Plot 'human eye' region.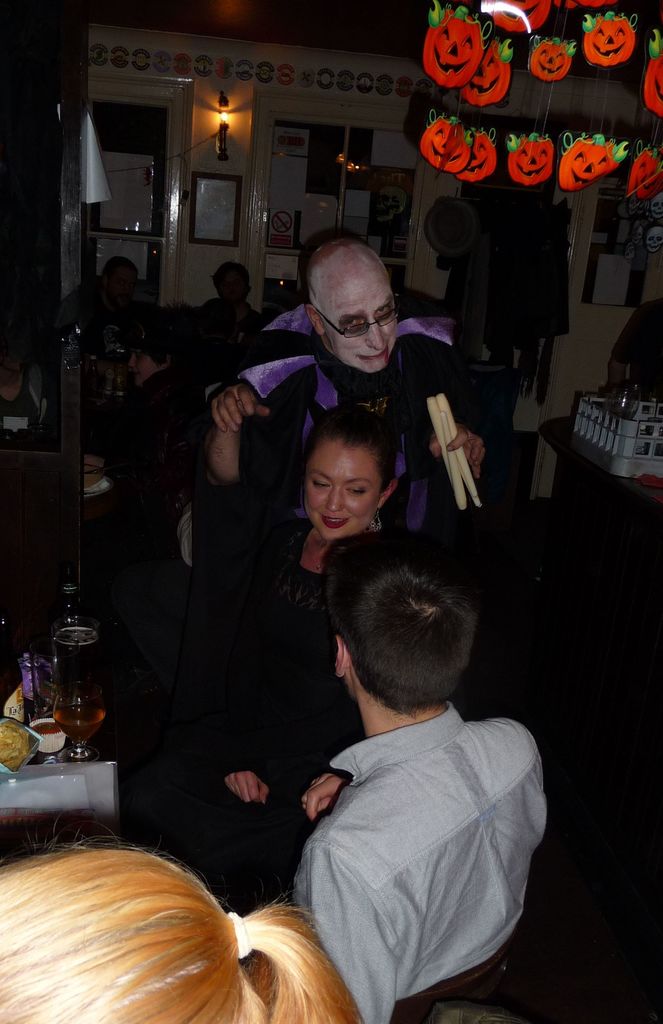
Plotted at box(308, 473, 327, 492).
